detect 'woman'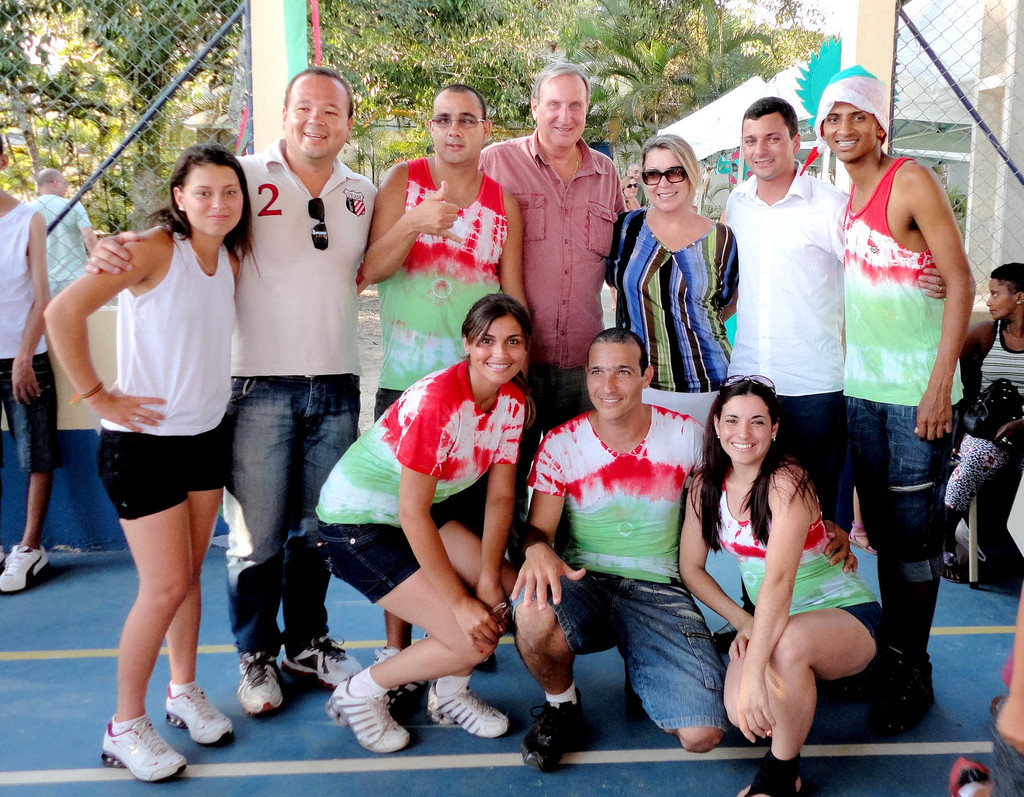
box(939, 260, 1023, 583)
